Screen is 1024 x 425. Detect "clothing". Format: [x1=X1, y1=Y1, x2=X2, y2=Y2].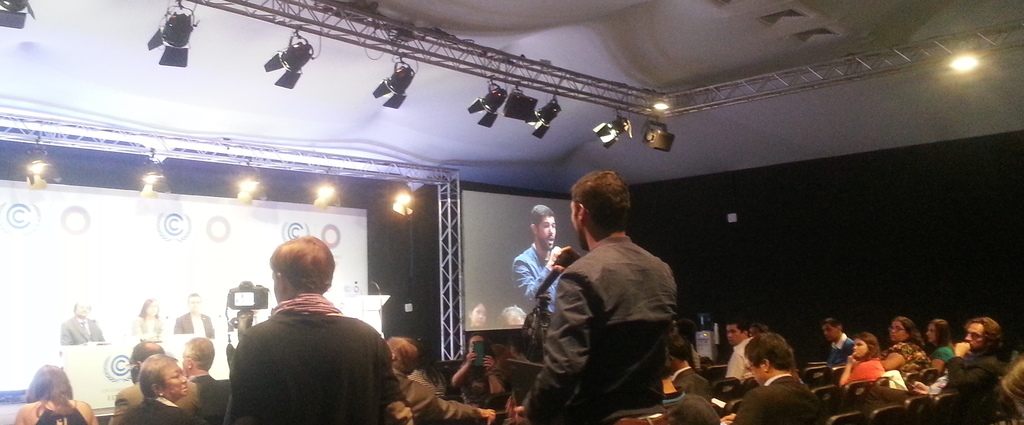
[x1=387, y1=388, x2=479, y2=423].
